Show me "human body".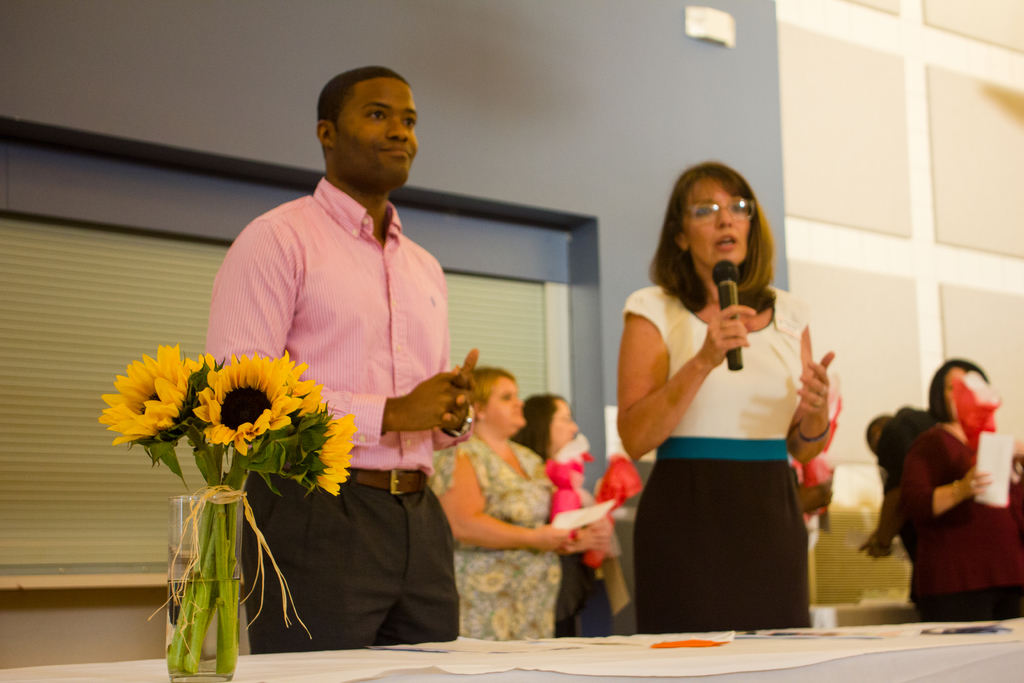
"human body" is here: box(625, 152, 845, 624).
